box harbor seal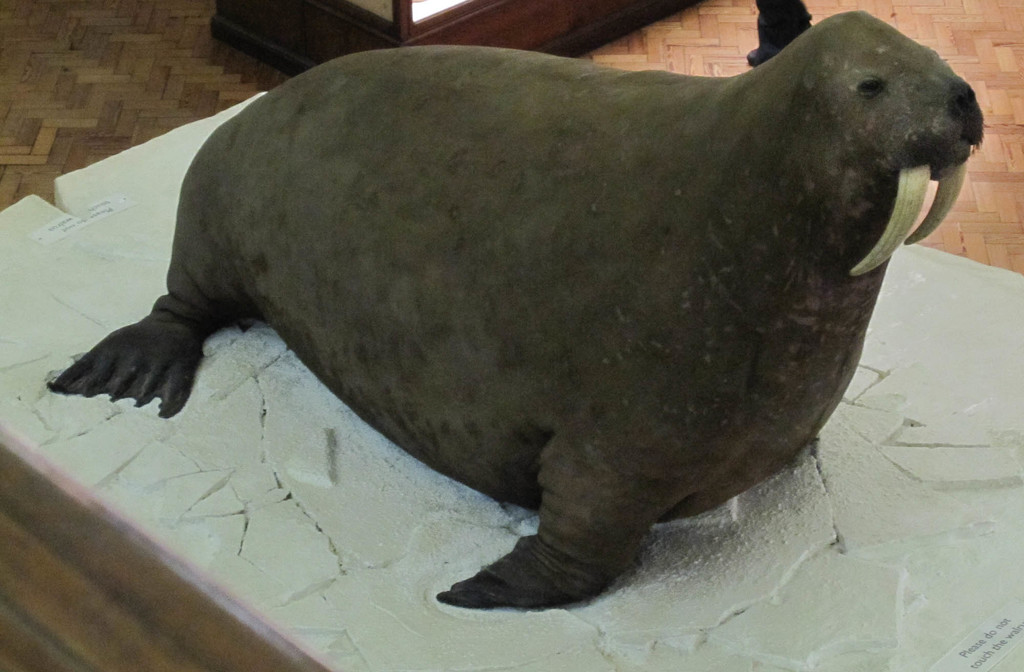
48,3,986,614
